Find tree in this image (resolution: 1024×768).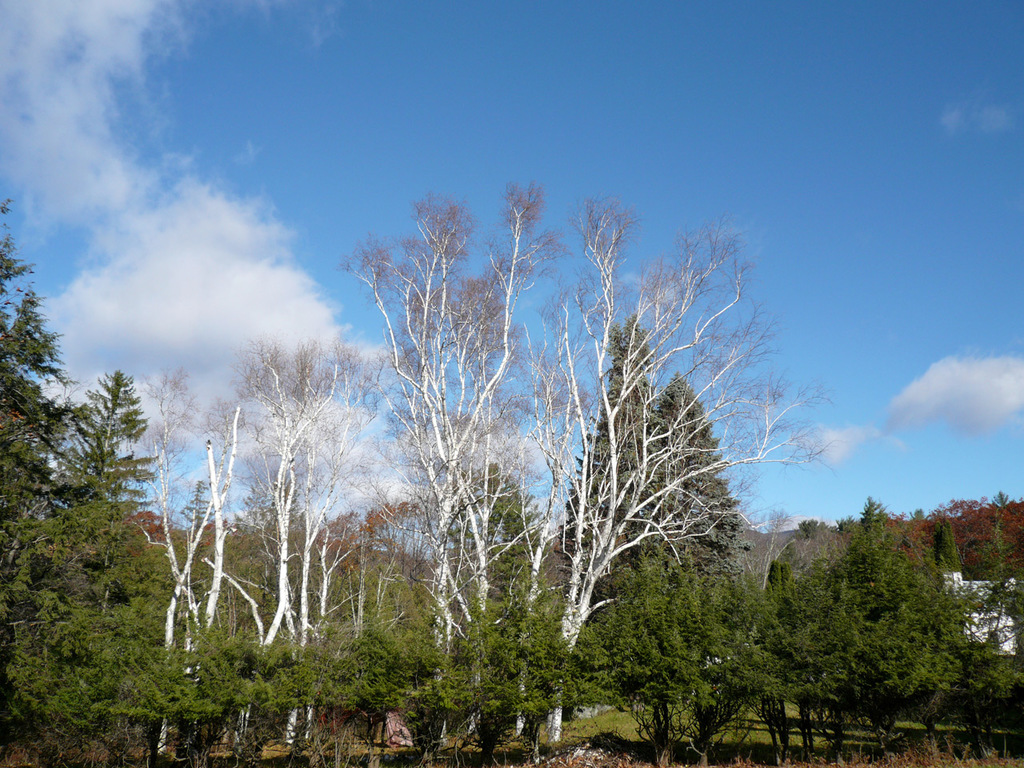
bbox=(504, 568, 608, 756).
